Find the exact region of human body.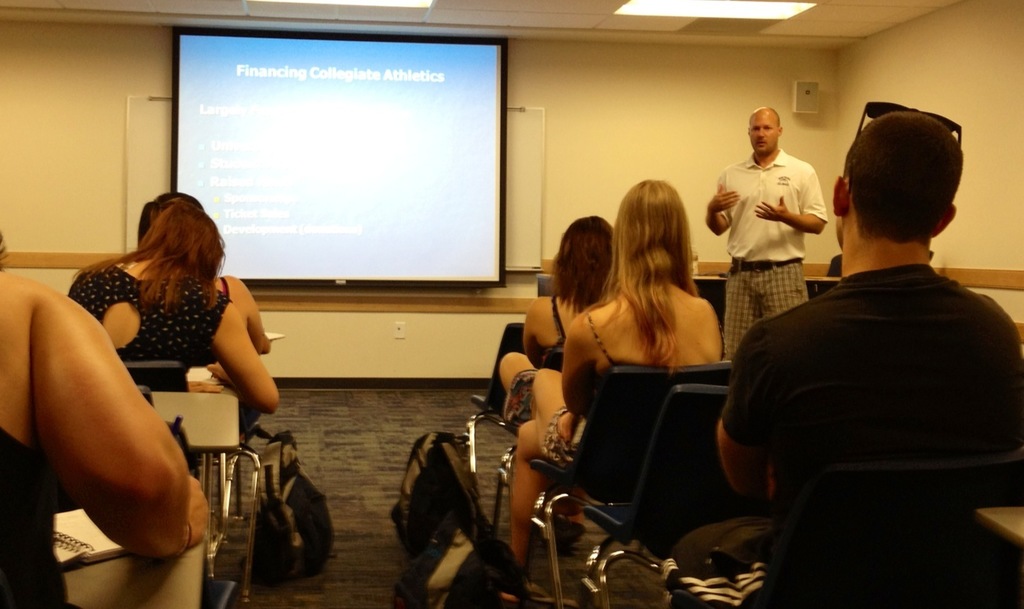
Exact region: x1=521 y1=174 x2=760 y2=571.
